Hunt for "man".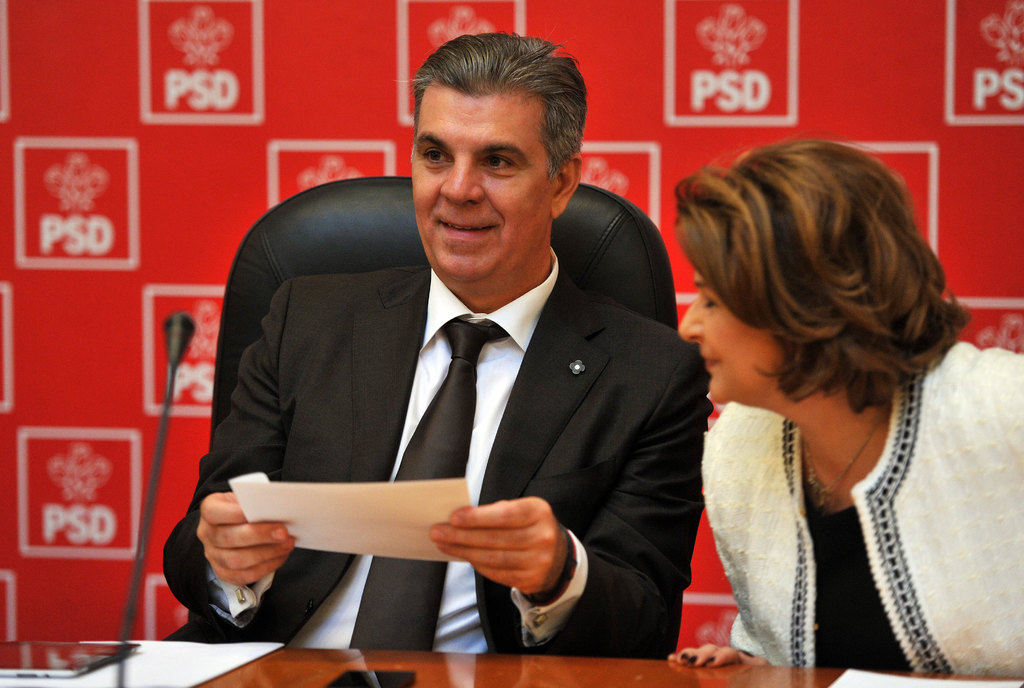
Hunted down at [157,22,718,664].
